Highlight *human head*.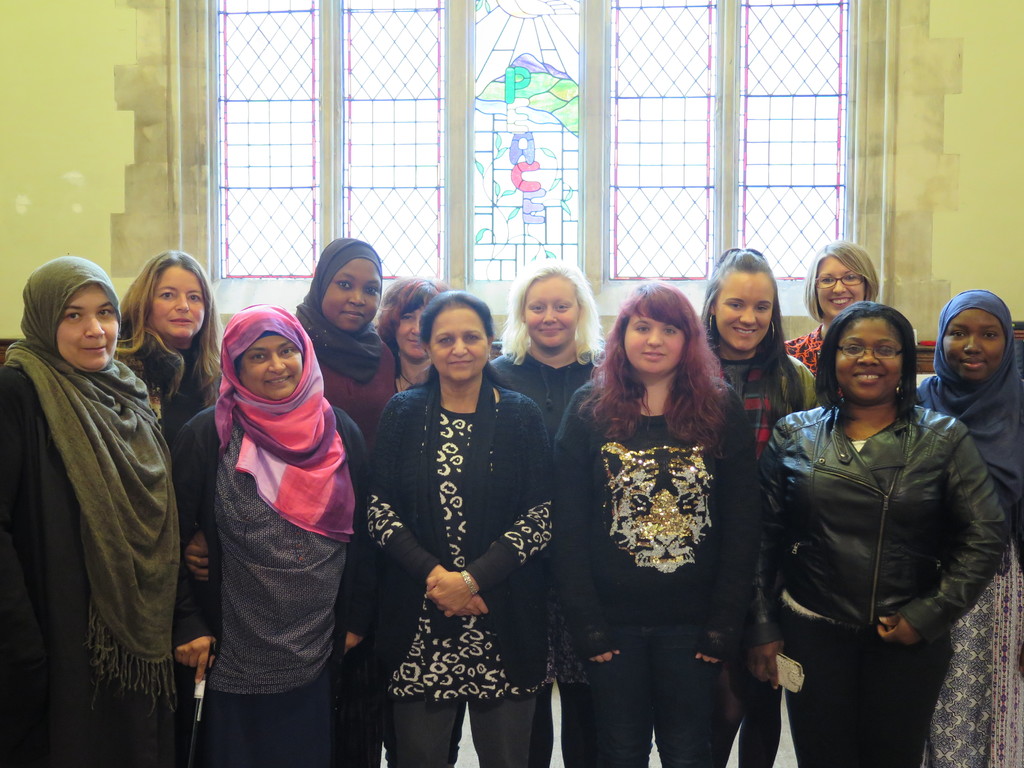
Highlighted region: left=514, top=259, right=588, bottom=346.
